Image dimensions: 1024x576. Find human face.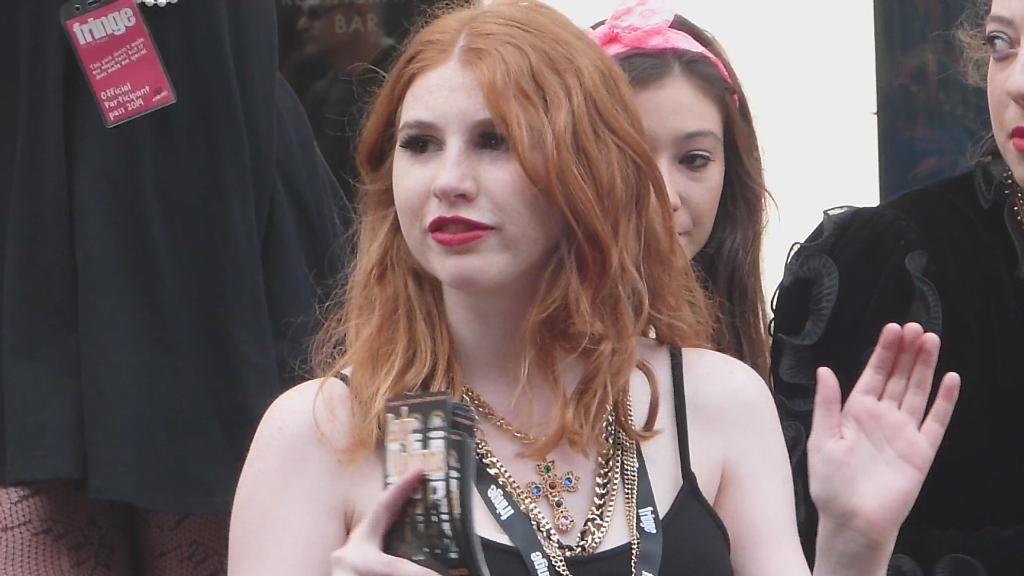
(388,49,561,296).
